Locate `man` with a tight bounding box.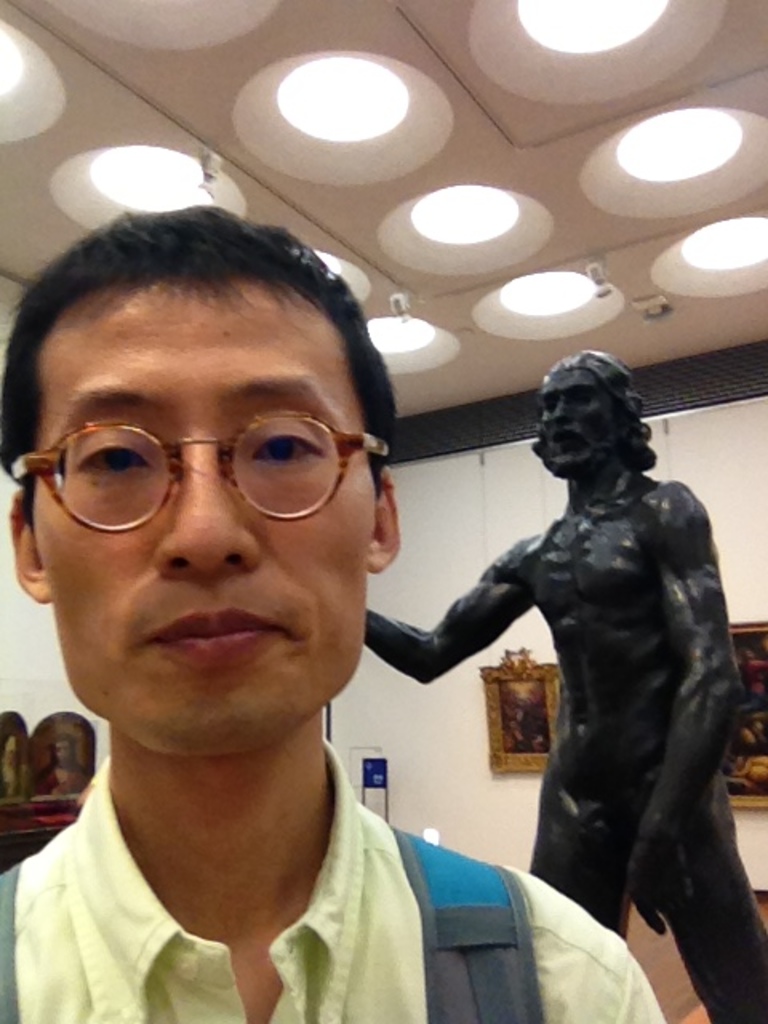
(left=42, top=728, right=91, bottom=787).
